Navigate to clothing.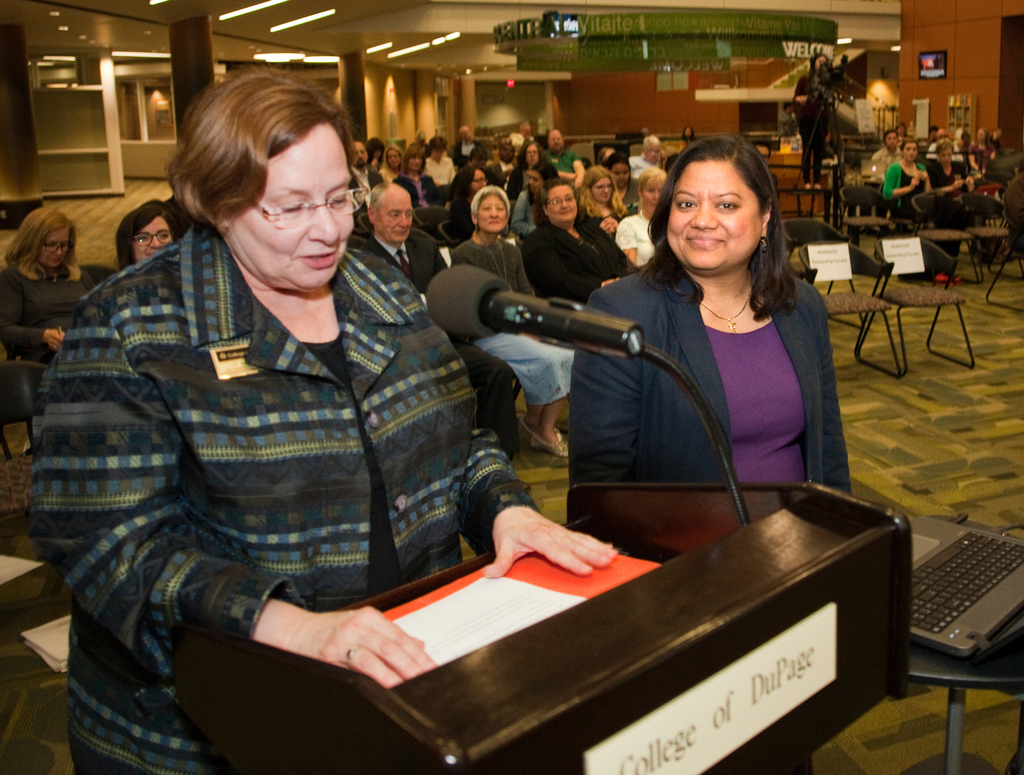
Navigation target: box=[449, 141, 481, 163].
